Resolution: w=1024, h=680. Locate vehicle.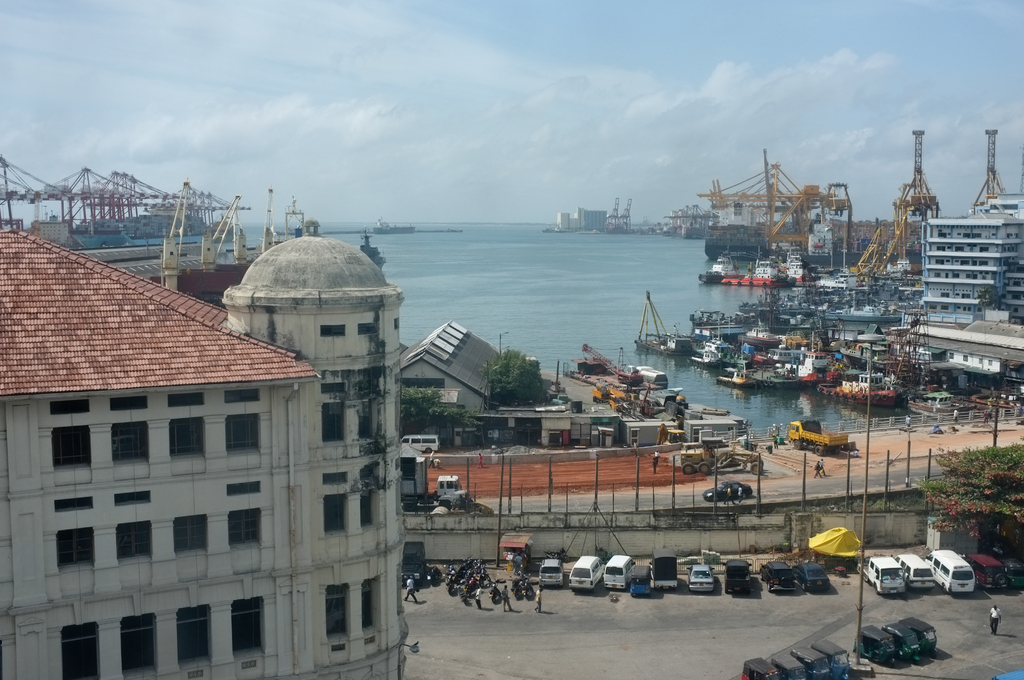
[left=782, top=411, right=849, bottom=458].
